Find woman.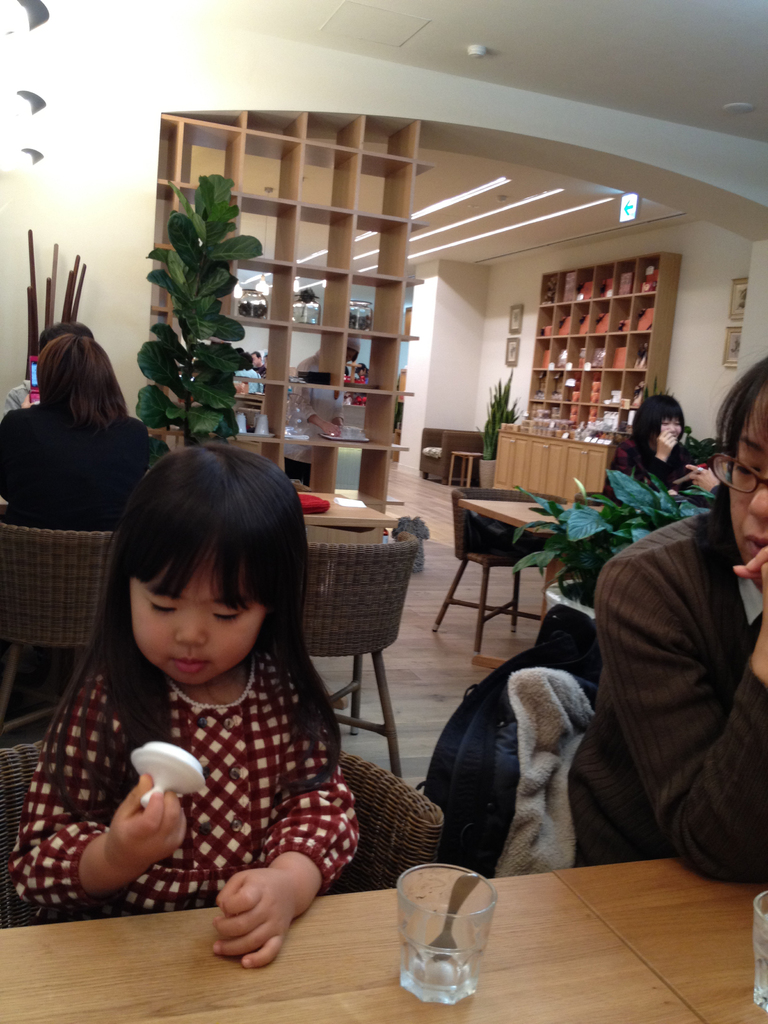
locate(0, 337, 154, 755).
